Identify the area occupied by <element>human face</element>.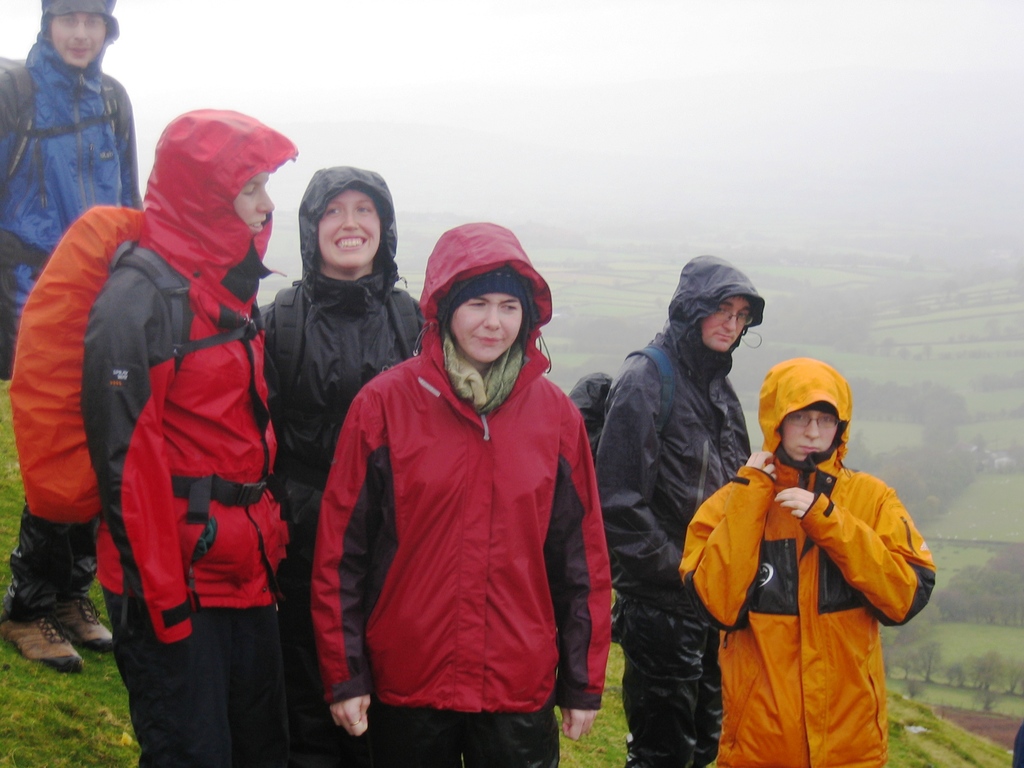
Area: x1=319, y1=186, x2=381, y2=265.
